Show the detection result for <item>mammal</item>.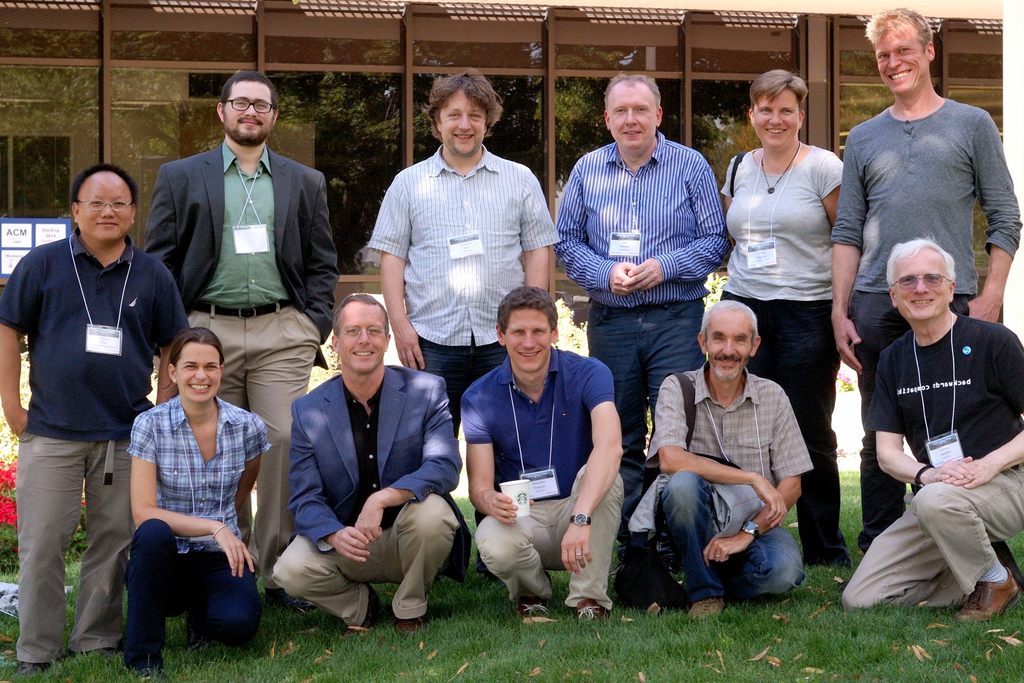
bbox=(143, 74, 342, 615).
